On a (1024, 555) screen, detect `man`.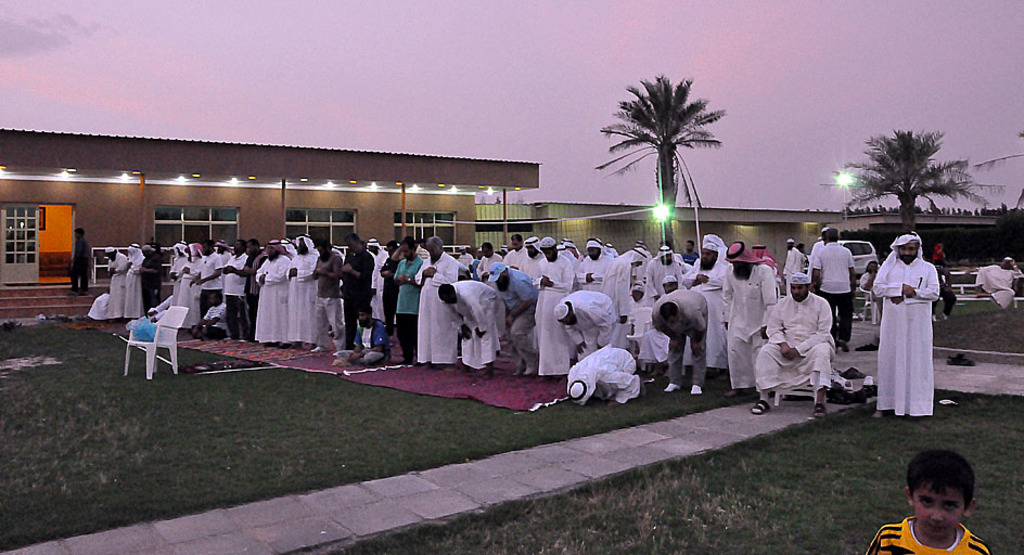
crop(166, 242, 188, 314).
